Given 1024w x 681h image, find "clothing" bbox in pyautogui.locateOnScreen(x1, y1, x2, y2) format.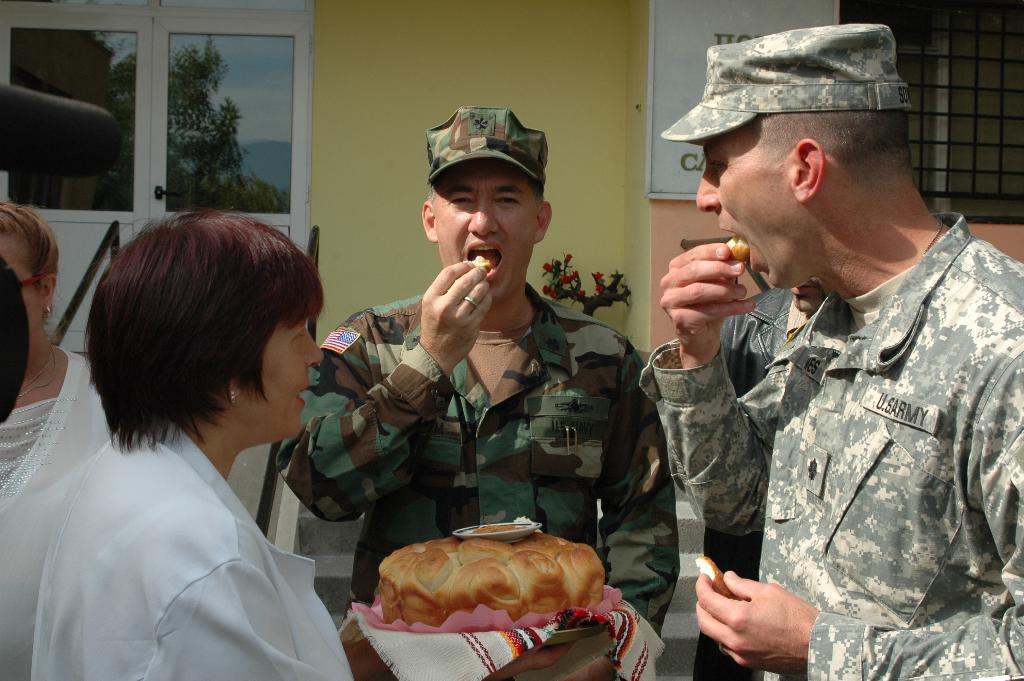
pyautogui.locateOnScreen(279, 293, 680, 641).
